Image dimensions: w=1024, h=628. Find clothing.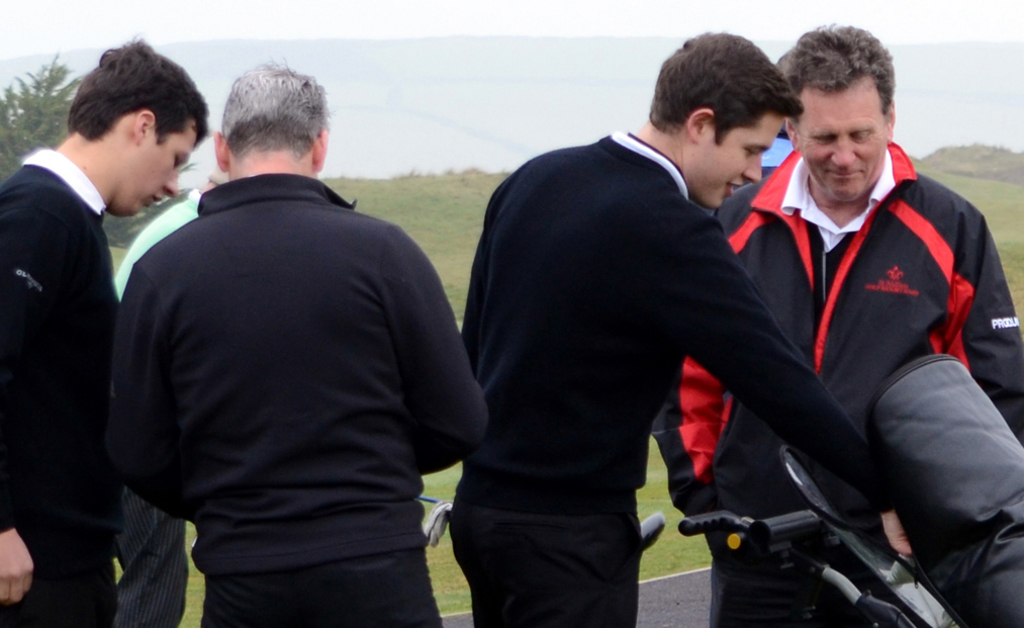
0, 147, 124, 627.
